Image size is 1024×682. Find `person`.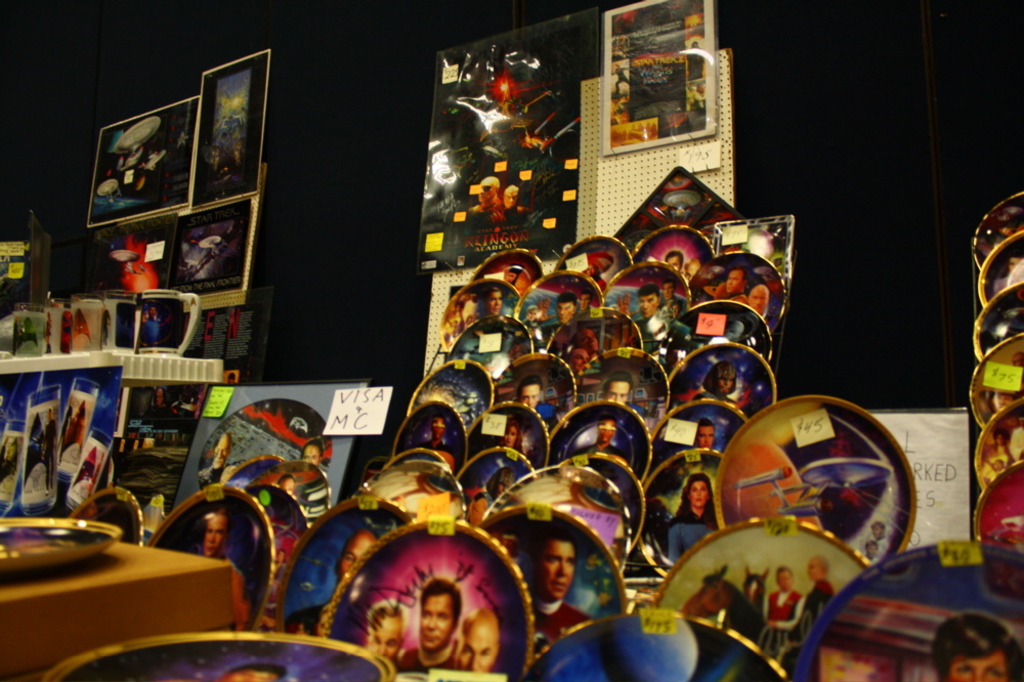
bbox(665, 475, 718, 563).
